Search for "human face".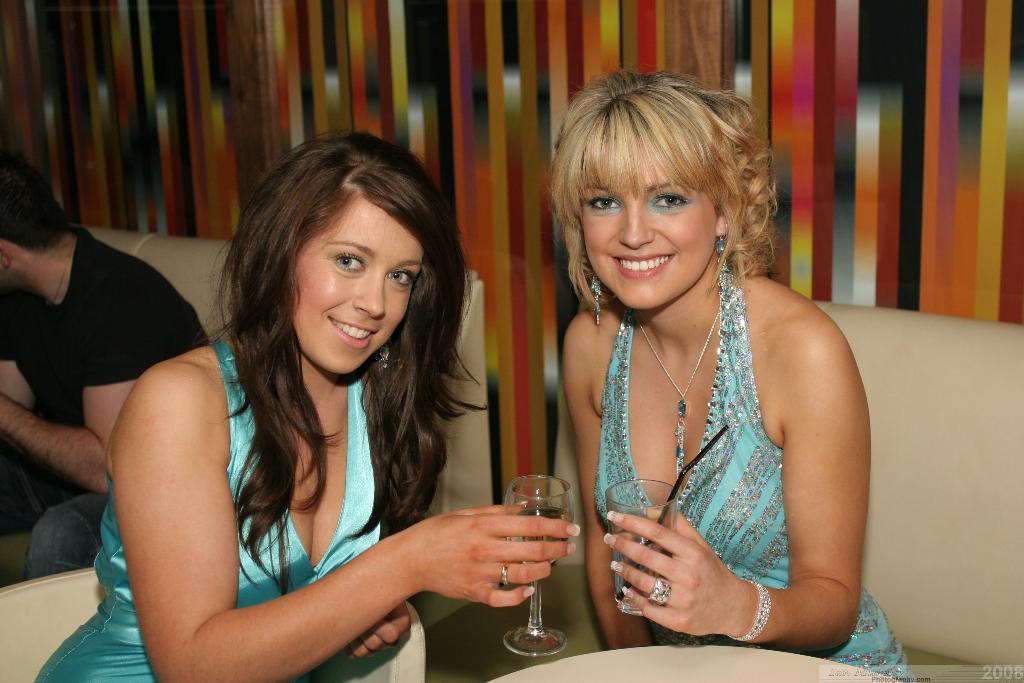
Found at region(570, 128, 719, 310).
